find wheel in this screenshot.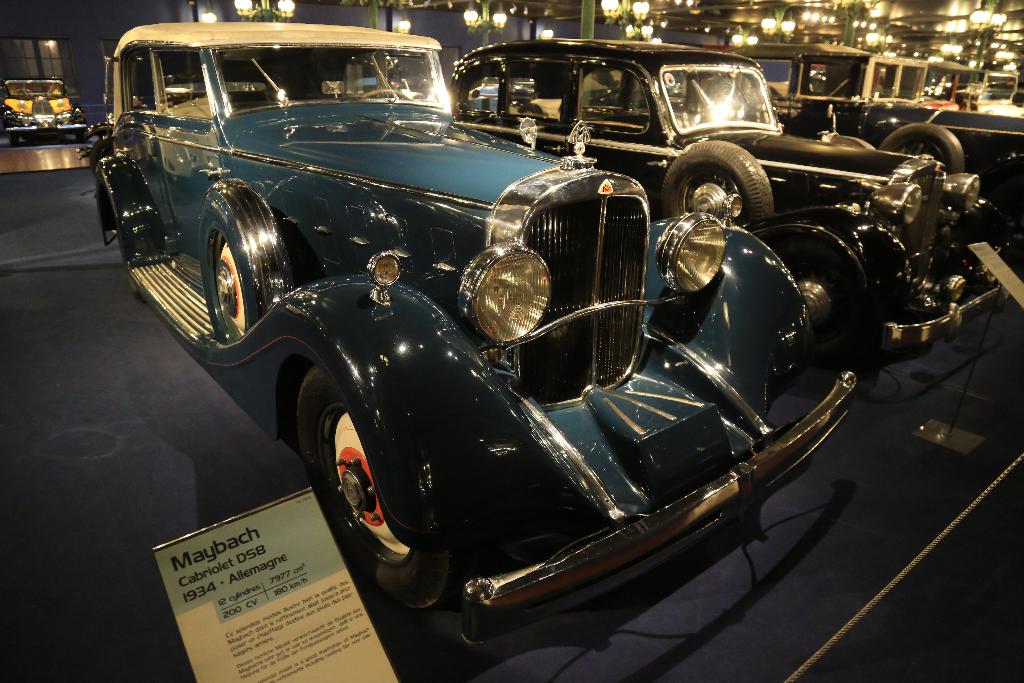
The bounding box for wheel is x1=9 y1=132 x2=19 y2=148.
